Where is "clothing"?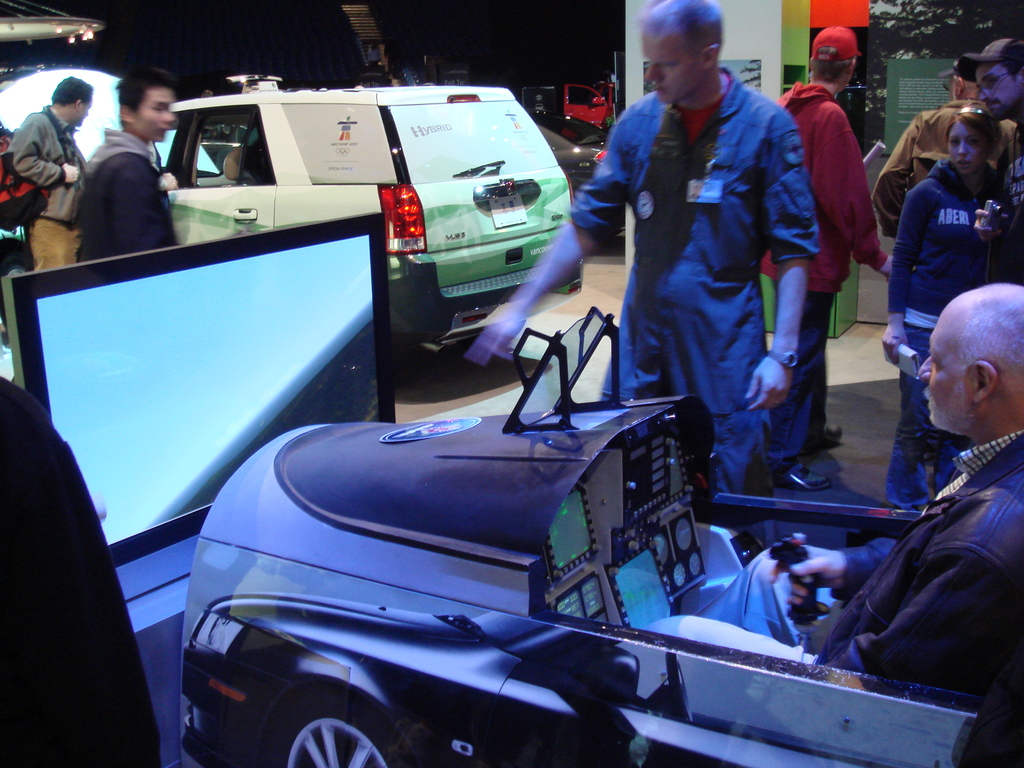
[x1=874, y1=148, x2=1016, y2=477].
